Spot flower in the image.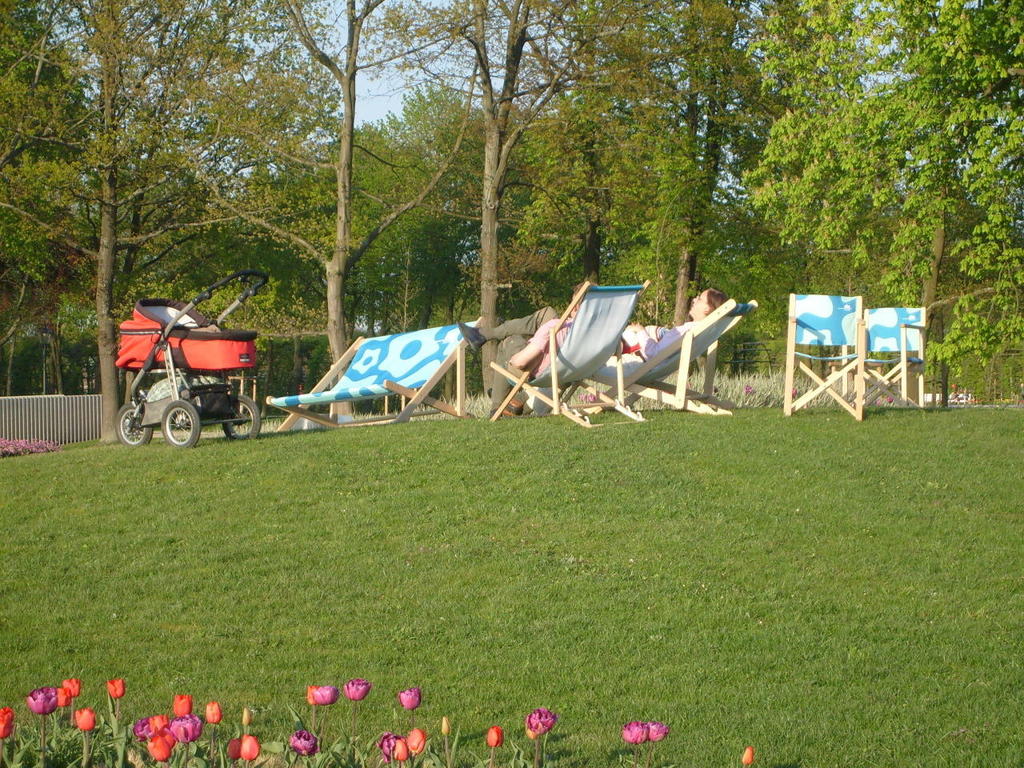
flower found at {"left": 154, "top": 723, "right": 174, "bottom": 747}.
